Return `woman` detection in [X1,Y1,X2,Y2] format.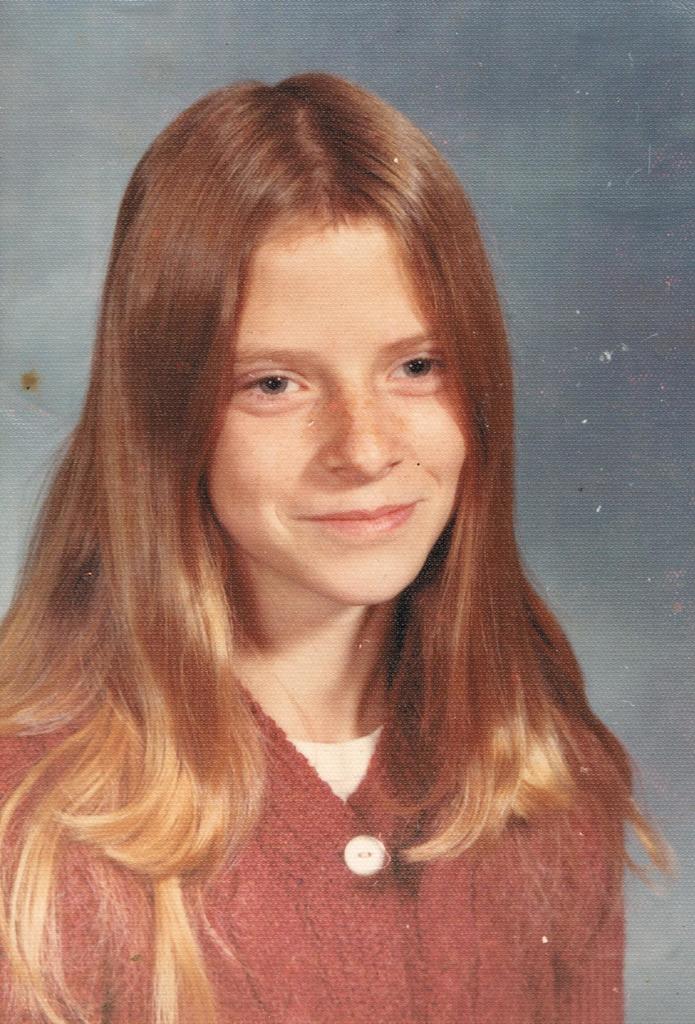
[0,91,667,1009].
